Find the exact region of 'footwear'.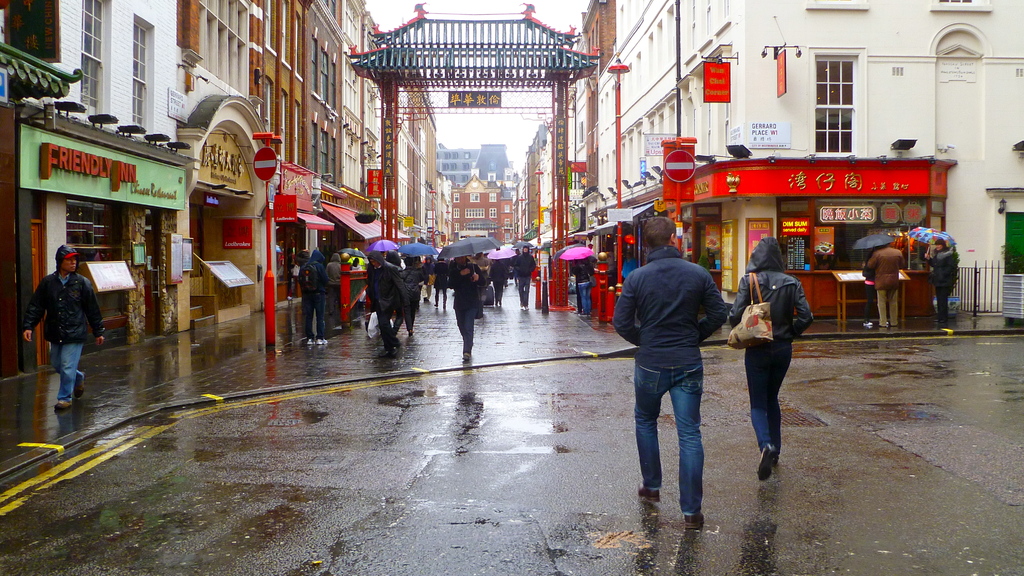
Exact region: x1=522, y1=307, x2=529, y2=309.
